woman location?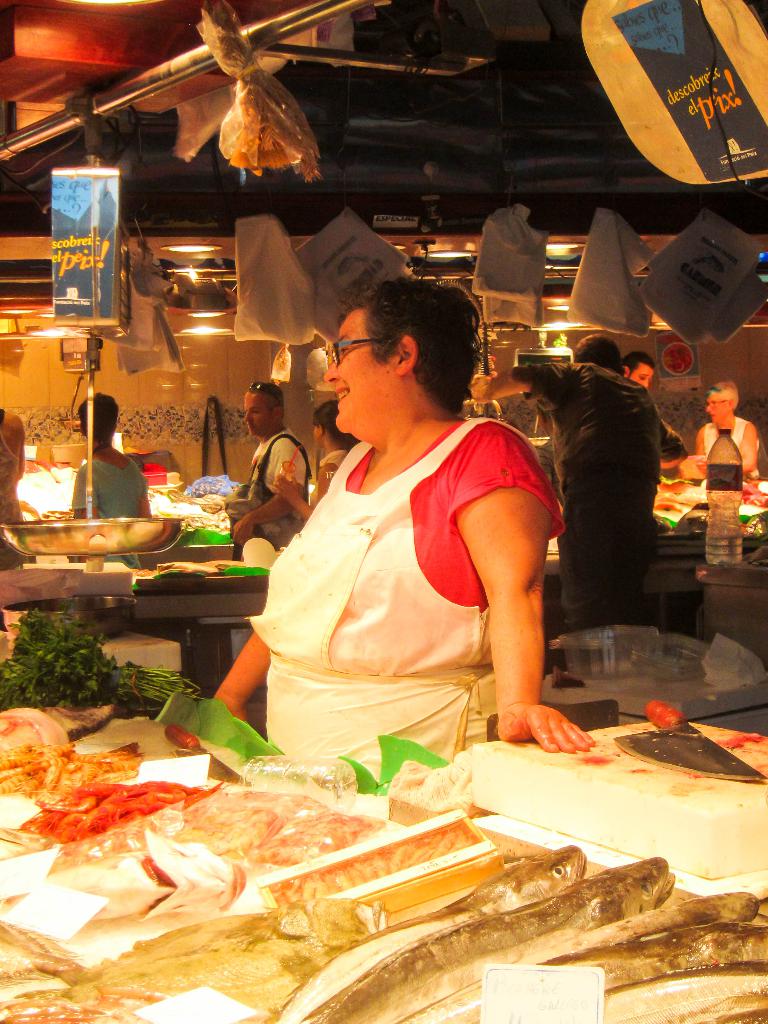
{"x1": 695, "y1": 378, "x2": 758, "y2": 479}
